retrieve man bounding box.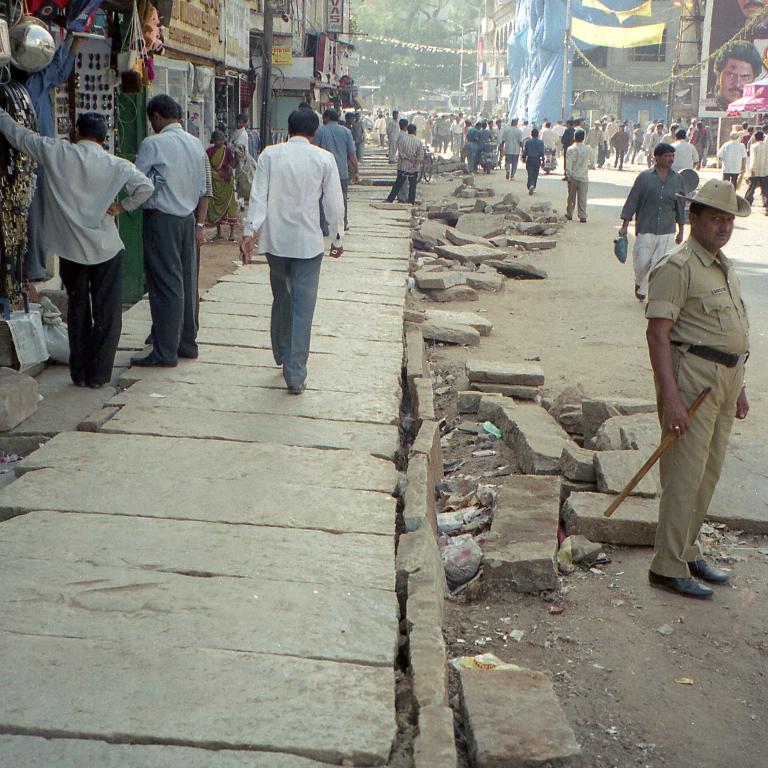
Bounding box: select_region(743, 125, 767, 207).
